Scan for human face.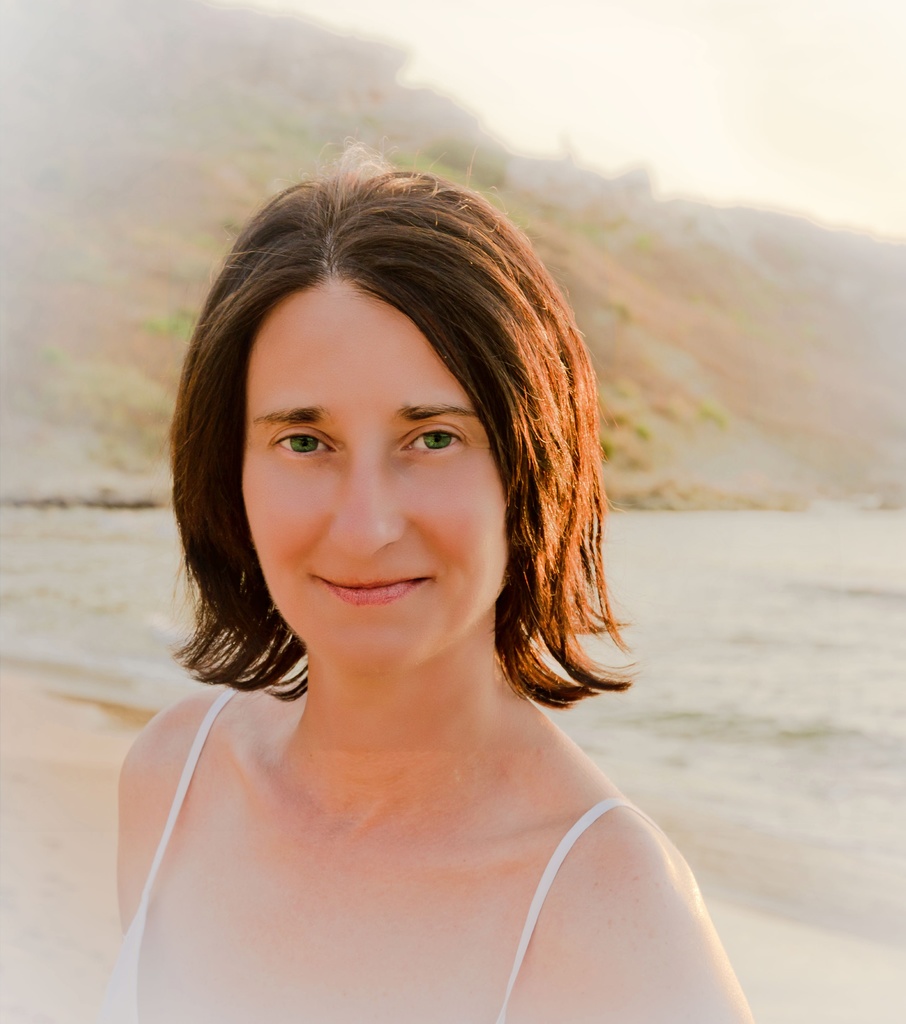
Scan result: locate(237, 278, 515, 678).
